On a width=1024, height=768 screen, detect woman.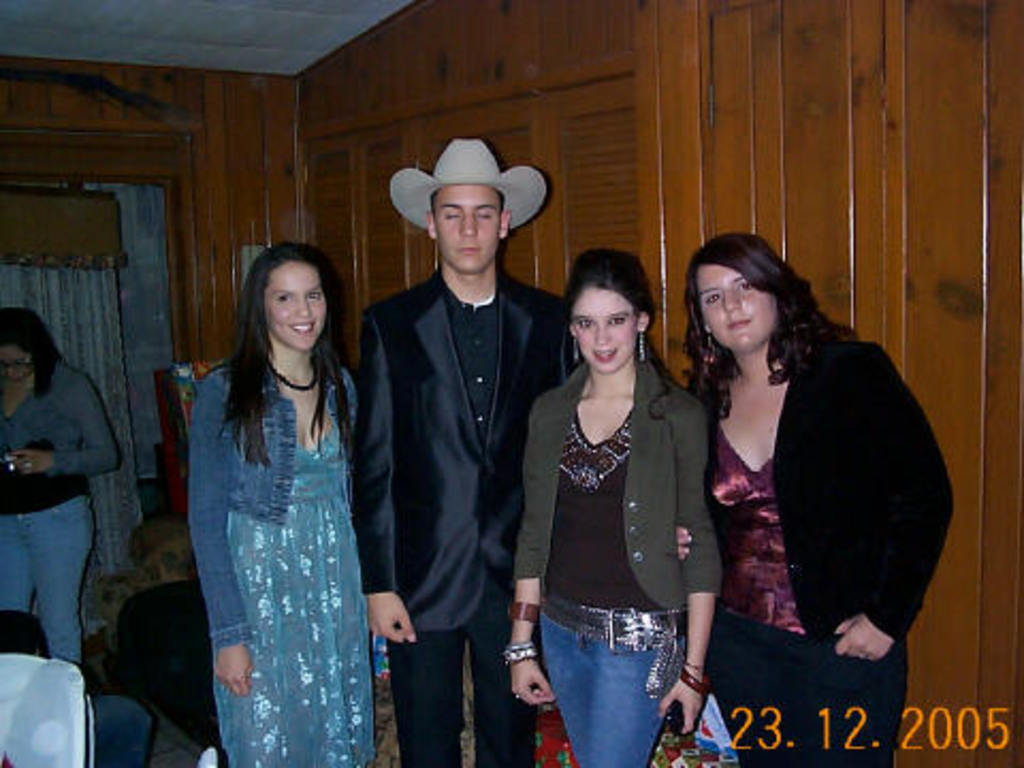
(left=668, top=215, right=934, bottom=725).
